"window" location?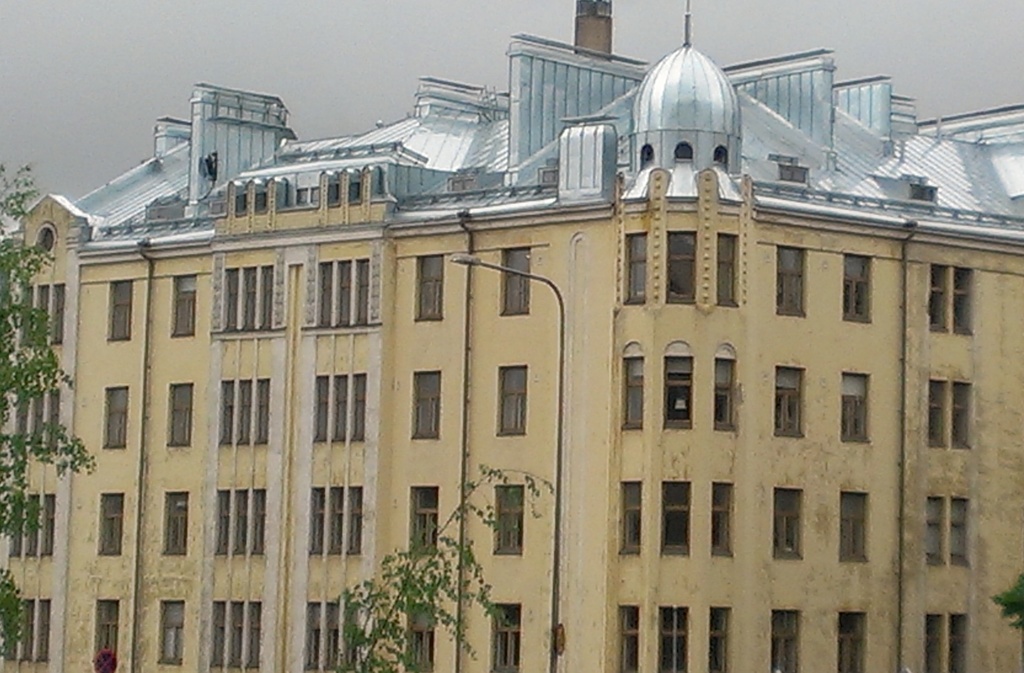
(left=99, top=599, right=118, bottom=659)
